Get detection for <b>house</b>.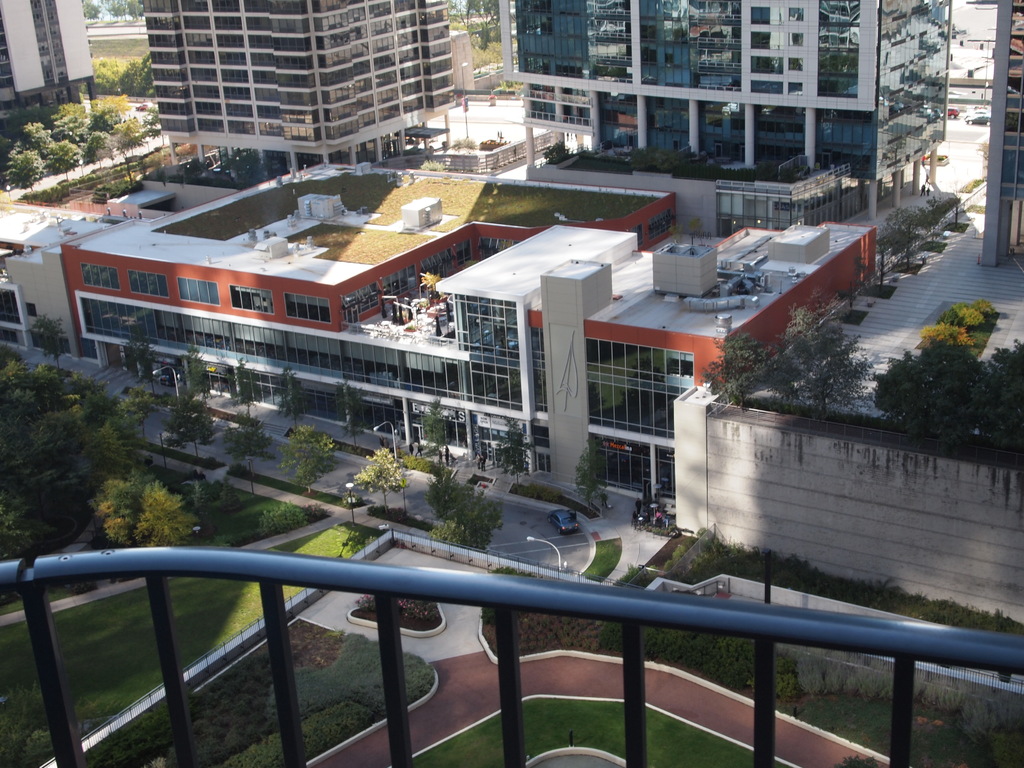
Detection: bbox(982, 1, 1020, 266).
